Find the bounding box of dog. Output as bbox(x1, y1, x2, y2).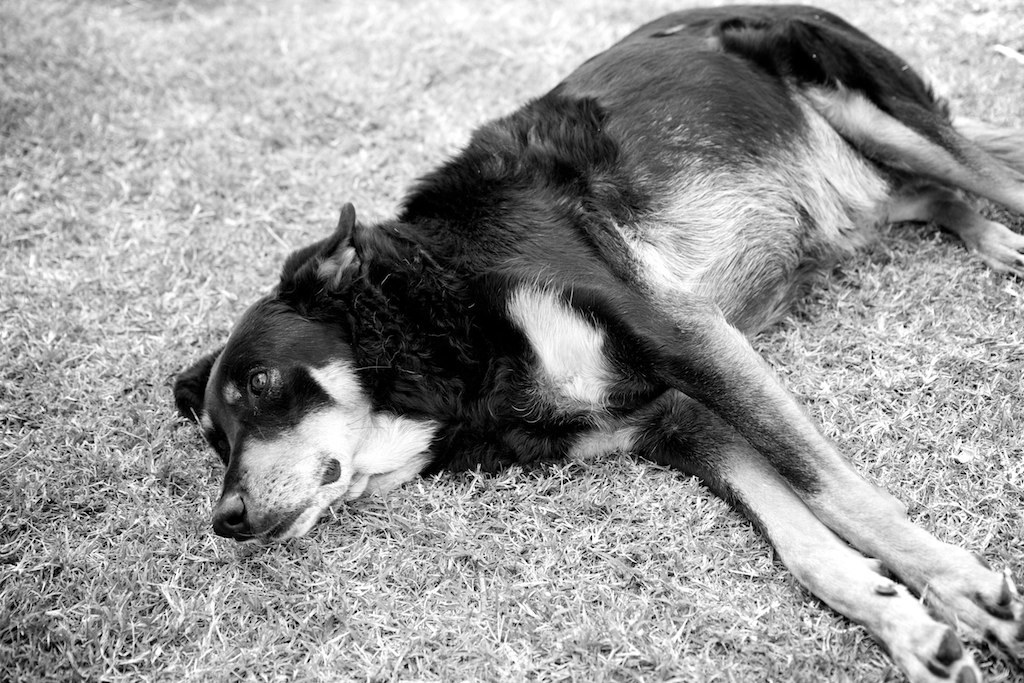
bbox(169, 4, 1023, 682).
